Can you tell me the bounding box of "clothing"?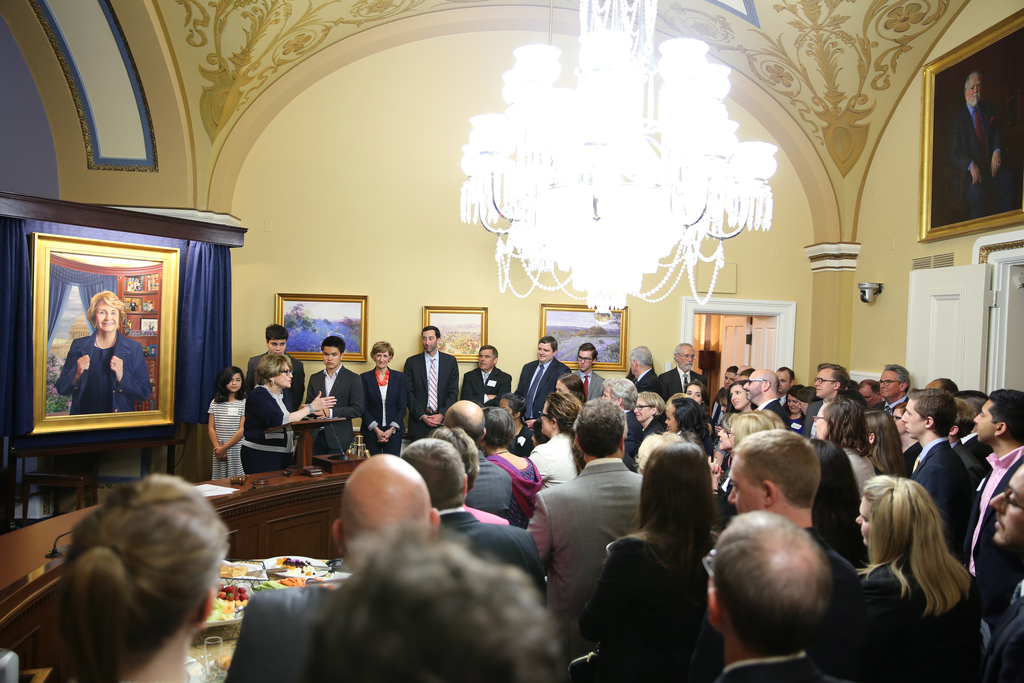
x1=588 y1=494 x2=733 y2=666.
